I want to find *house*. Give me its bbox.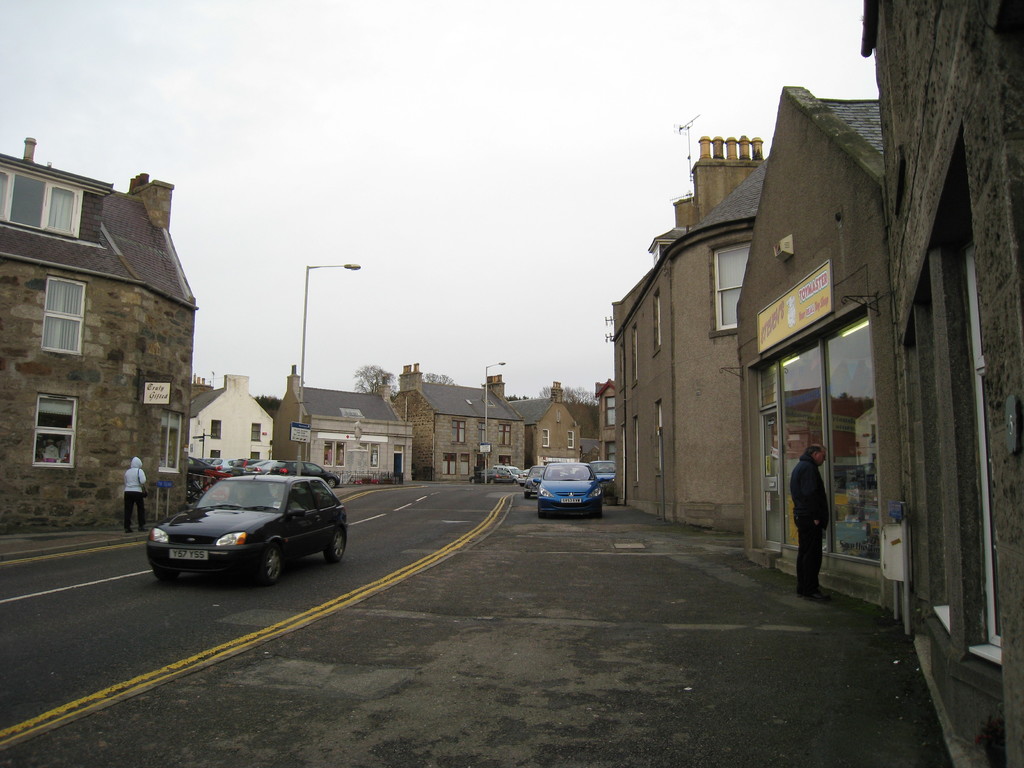
bbox=(592, 373, 618, 463).
